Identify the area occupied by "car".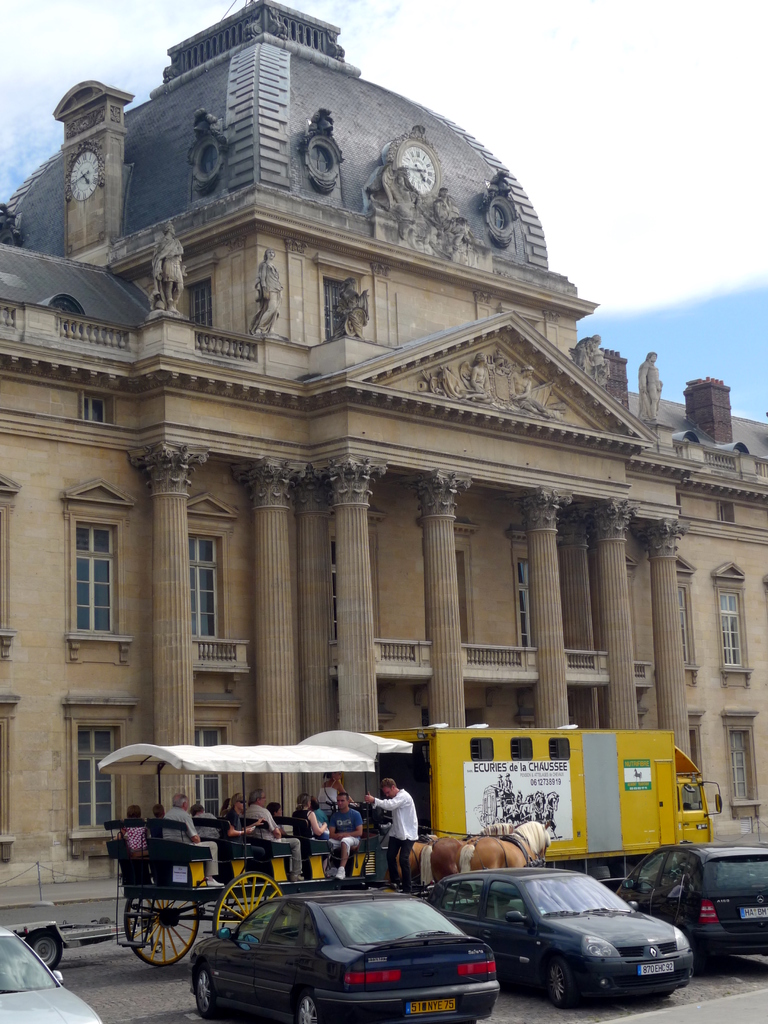
Area: [618, 844, 767, 988].
